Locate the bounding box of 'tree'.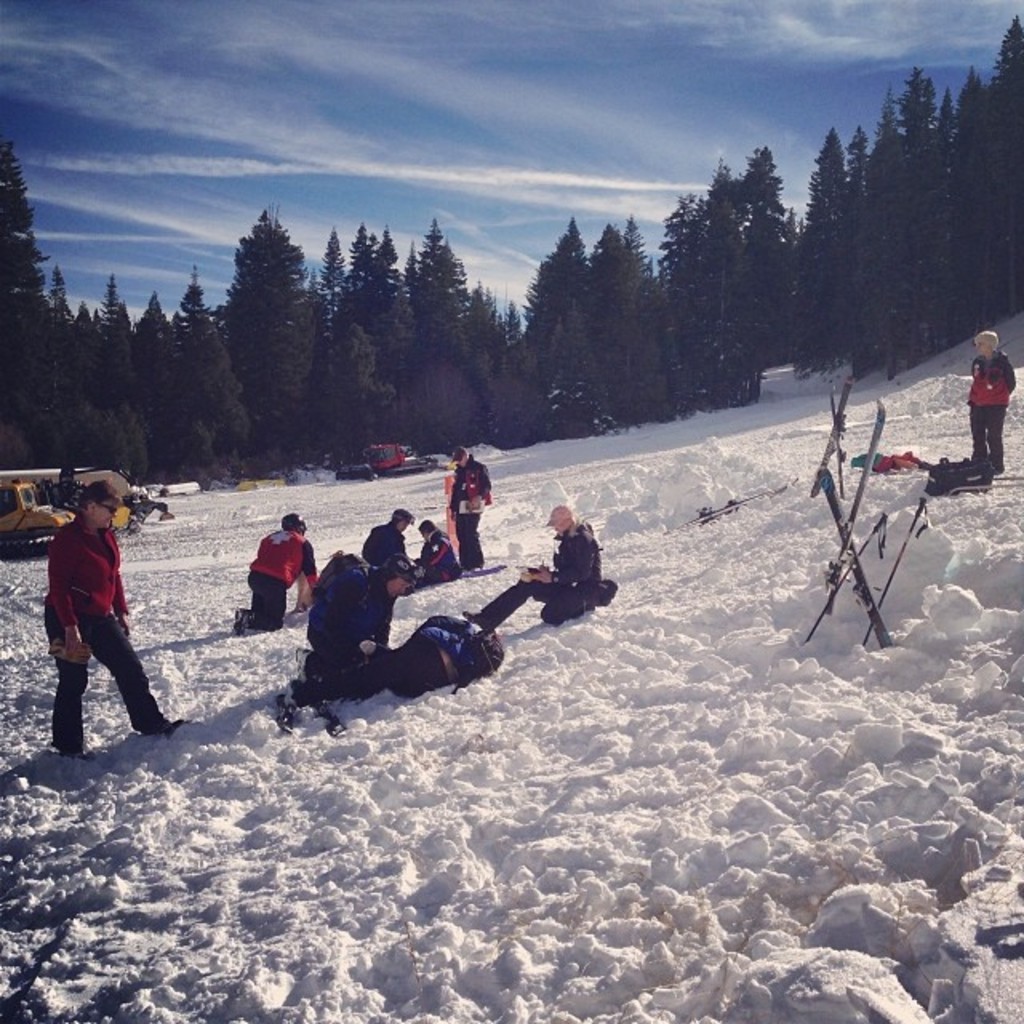
Bounding box: (522, 218, 587, 363).
